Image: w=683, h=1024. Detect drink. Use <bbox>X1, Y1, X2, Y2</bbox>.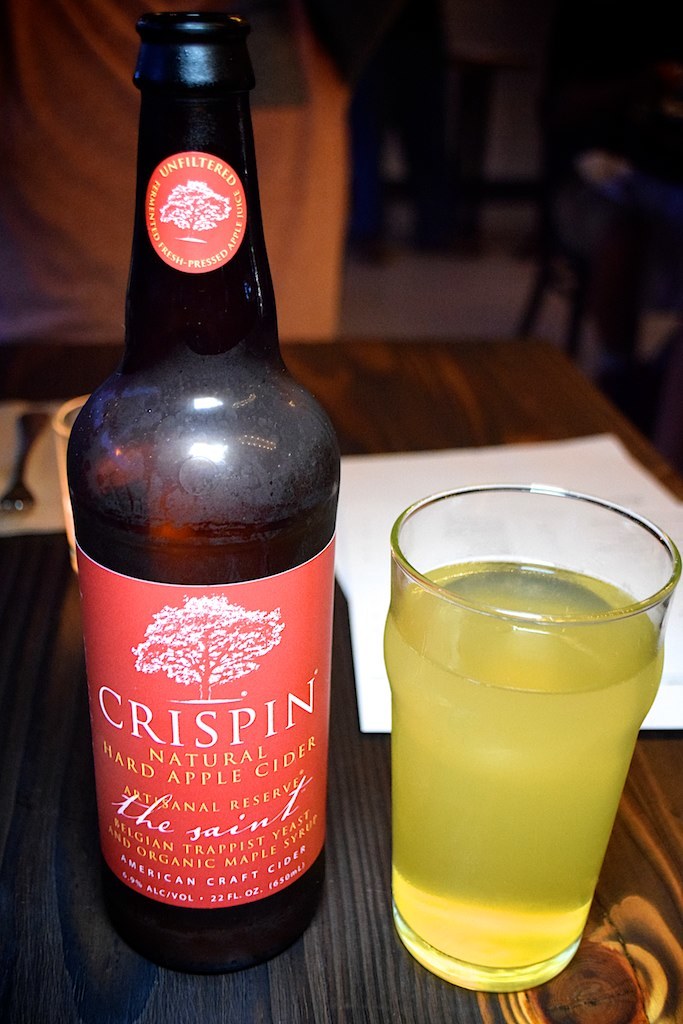
<bbox>386, 565, 663, 971</bbox>.
